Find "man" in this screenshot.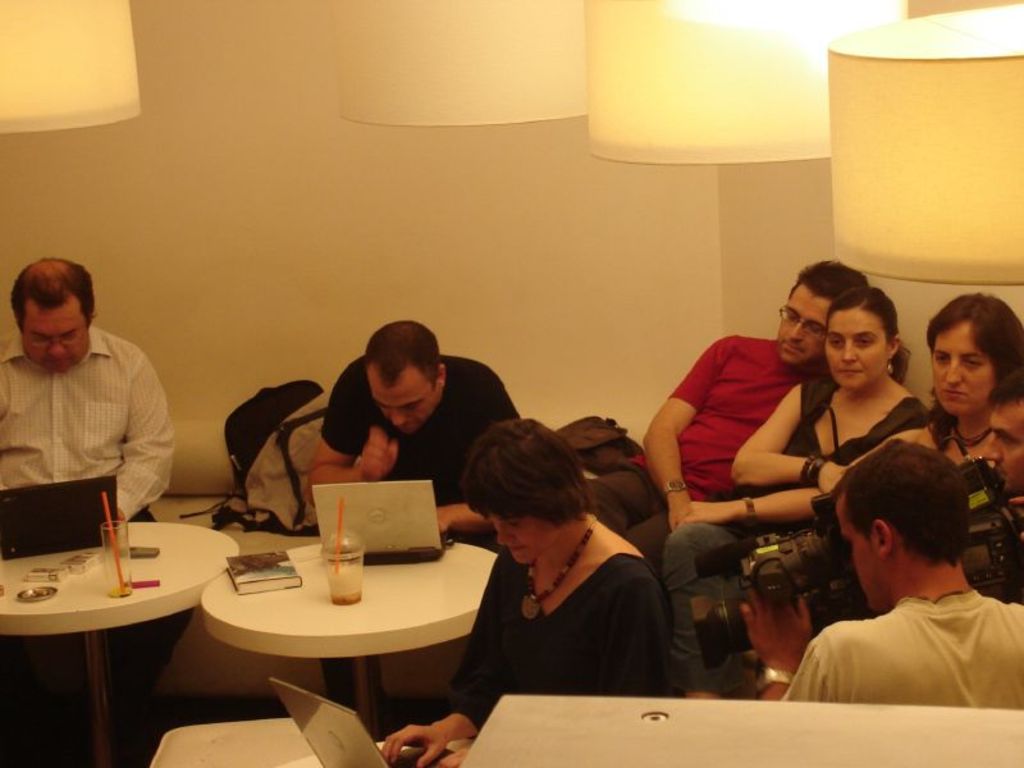
The bounding box for "man" is {"left": 588, "top": 257, "right": 869, "bottom": 558}.
